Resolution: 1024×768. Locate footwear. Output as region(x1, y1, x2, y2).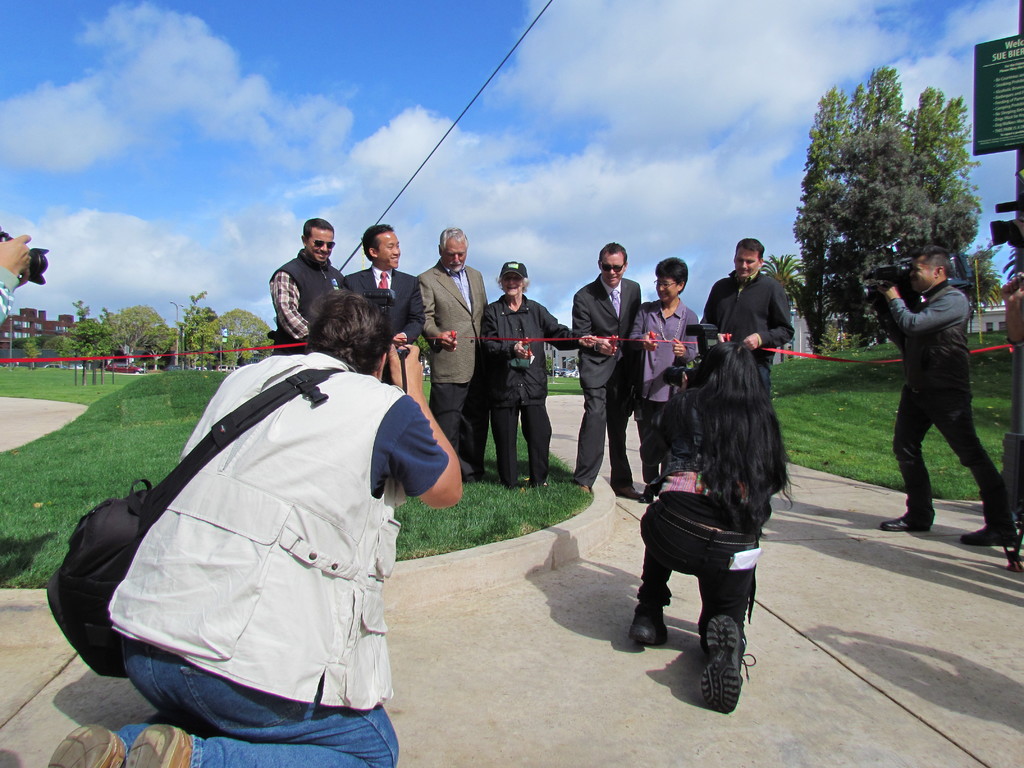
region(622, 616, 676, 647).
